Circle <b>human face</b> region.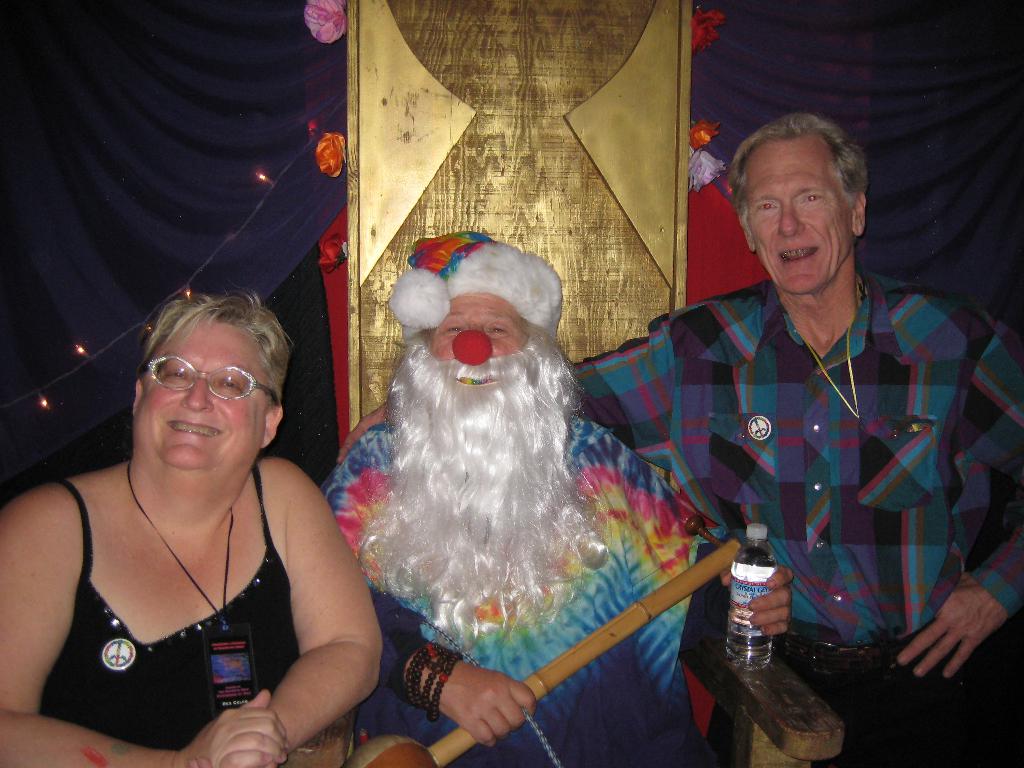
Region: (424,291,531,356).
